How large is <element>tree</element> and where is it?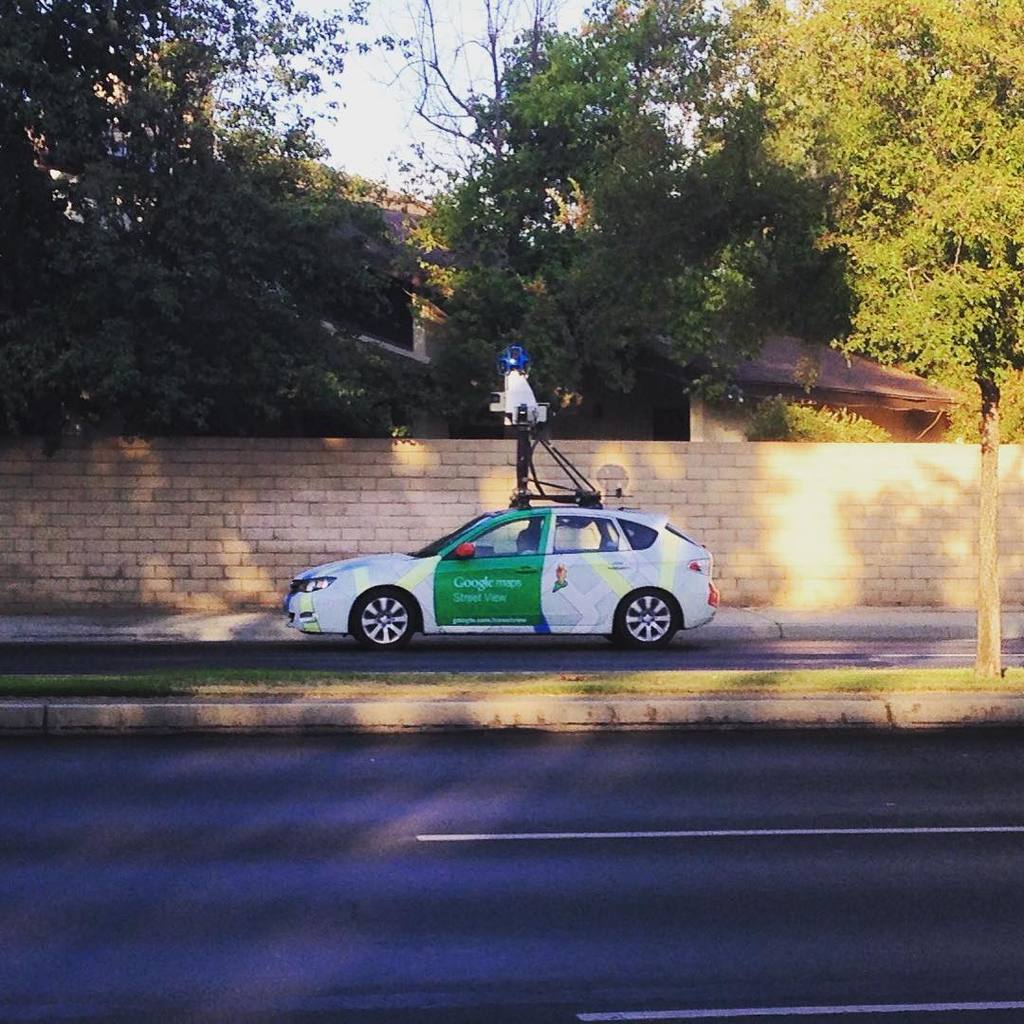
Bounding box: <bbox>600, 0, 1023, 457</bbox>.
